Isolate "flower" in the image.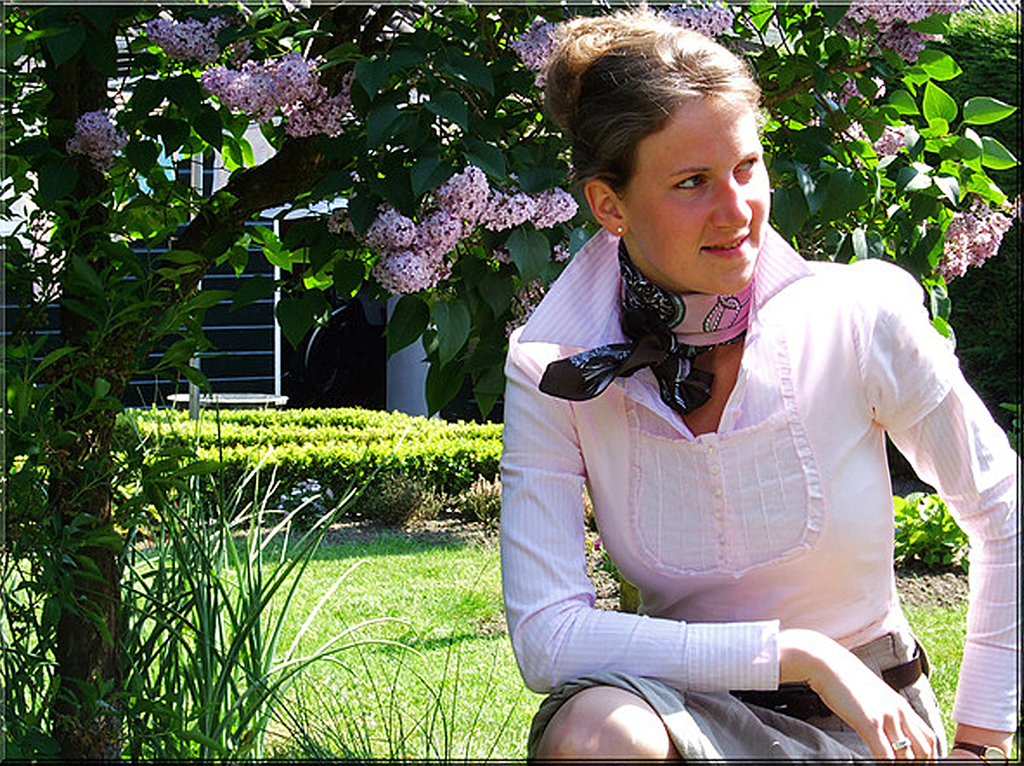
Isolated region: 479/189/538/231.
